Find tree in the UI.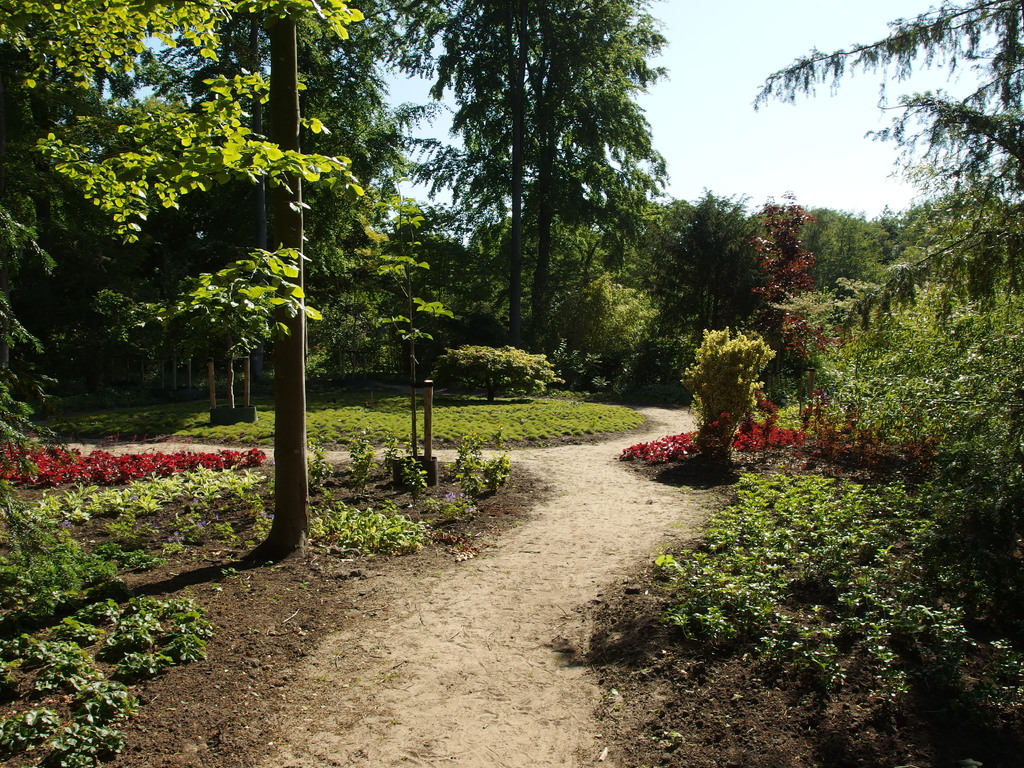
UI element at (x1=0, y1=0, x2=367, y2=477).
